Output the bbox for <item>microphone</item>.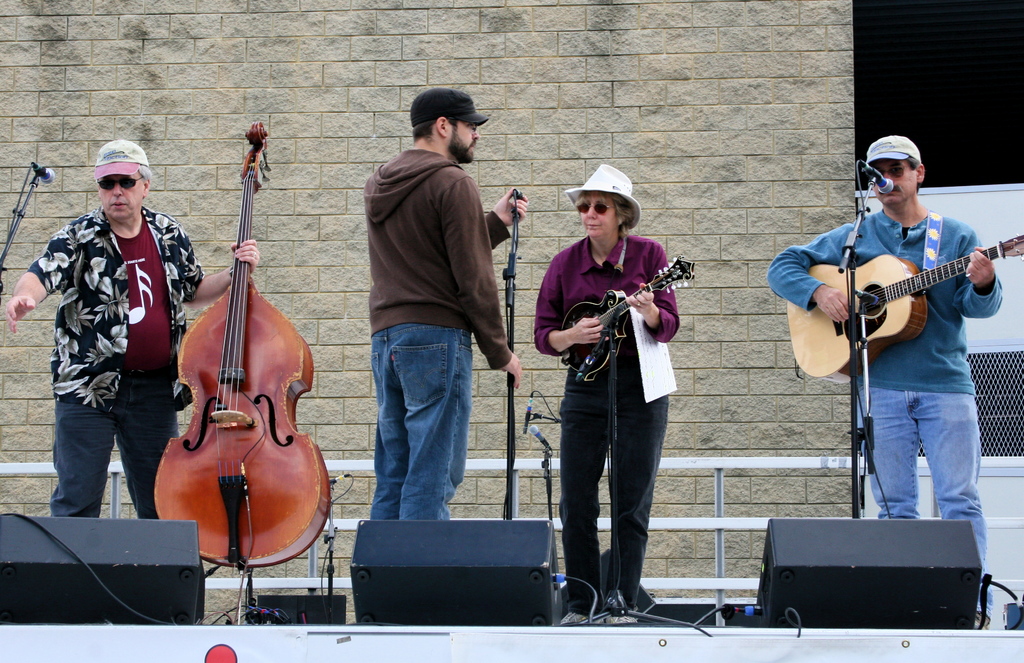
rect(524, 391, 536, 432).
